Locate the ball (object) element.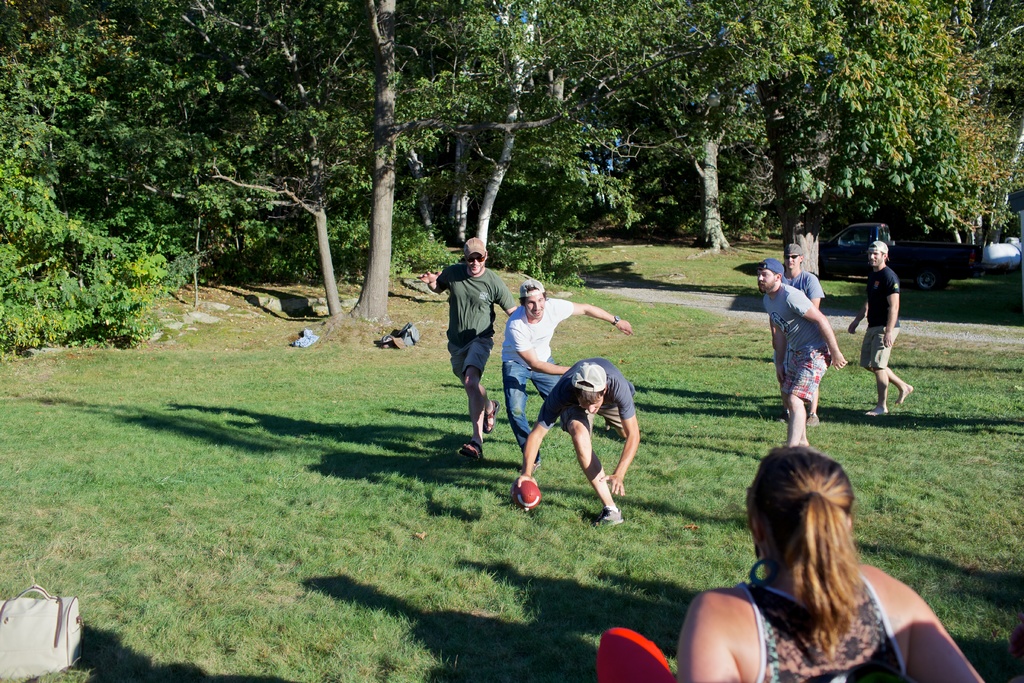
Element bbox: [left=513, top=483, right=538, bottom=511].
